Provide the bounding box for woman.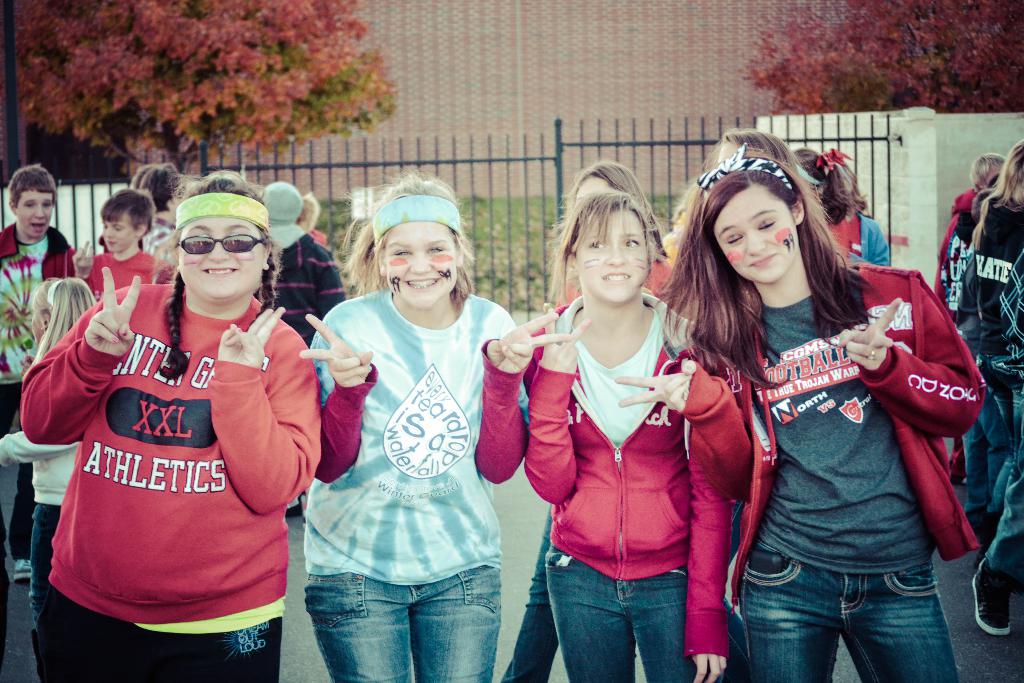
x1=714 y1=127 x2=811 y2=179.
